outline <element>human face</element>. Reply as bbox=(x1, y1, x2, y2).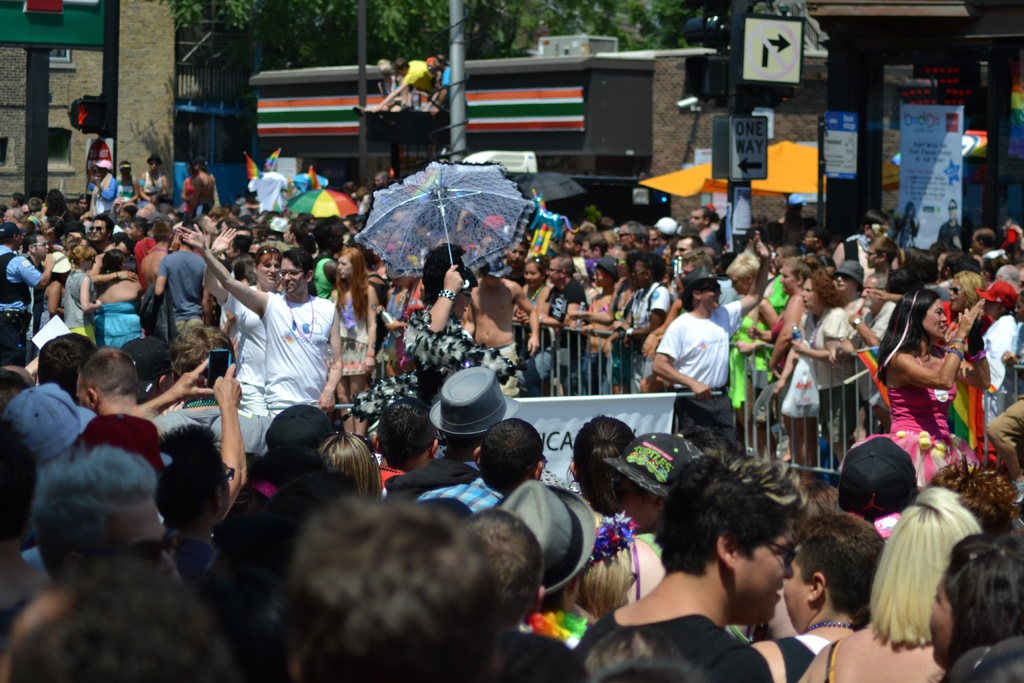
bbox=(280, 258, 305, 292).
